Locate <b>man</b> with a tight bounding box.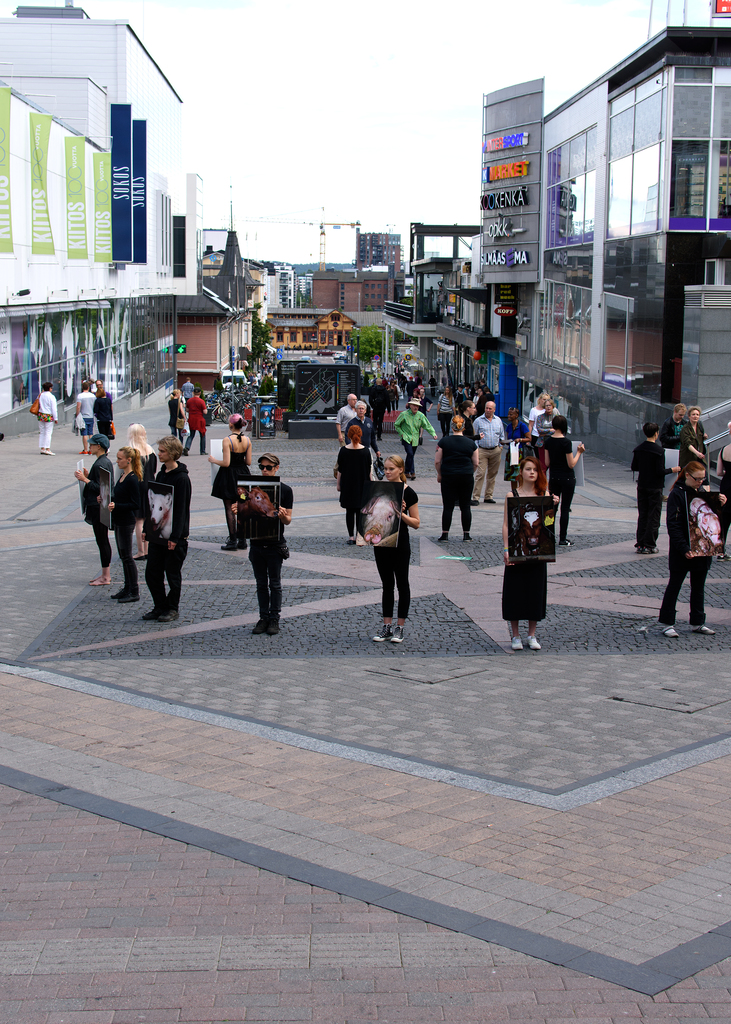
230:451:293:635.
